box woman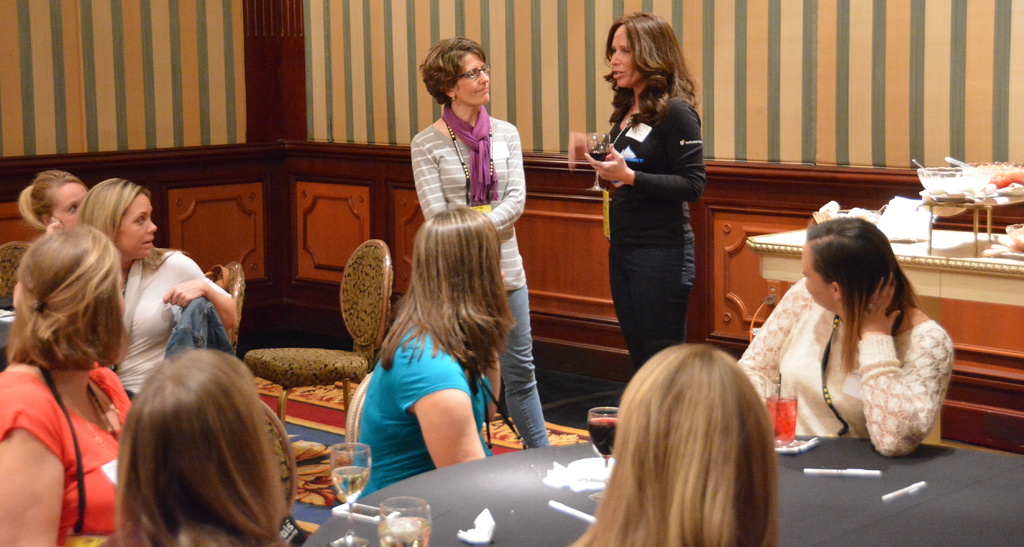
select_region(346, 197, 521, 496)
